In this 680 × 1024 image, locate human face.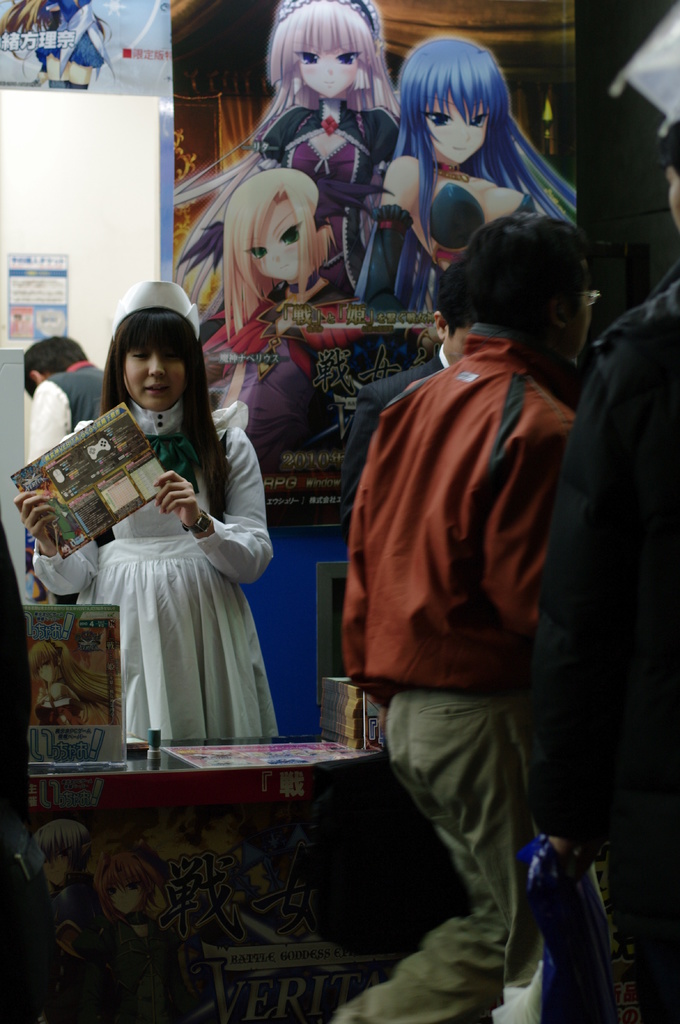
Bounding box: bbox=[298, 47, 356, 101].
